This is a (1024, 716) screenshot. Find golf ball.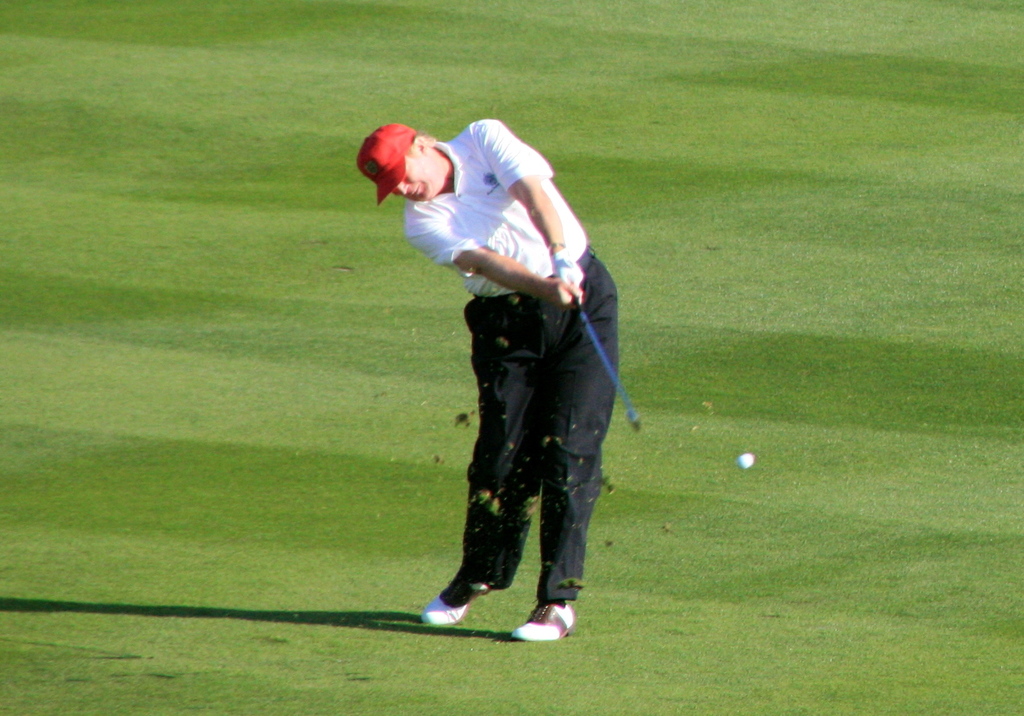
Bounding box: x1=732, y1=449, x2=760, y2=475.
